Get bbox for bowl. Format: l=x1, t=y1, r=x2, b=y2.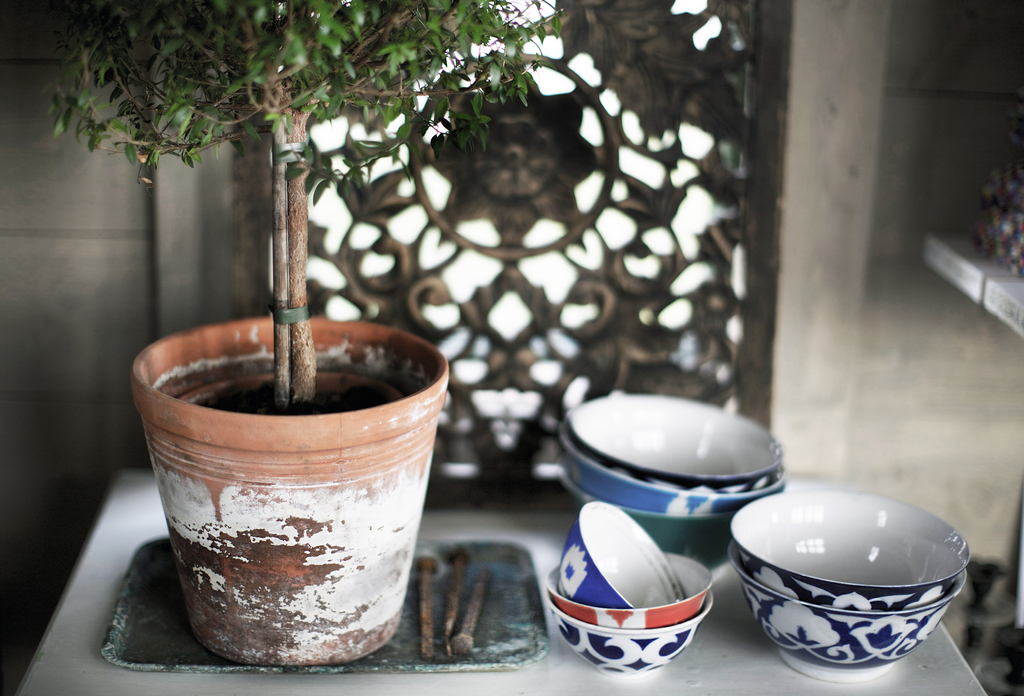
l=572, t=393, r=787, b=492.
